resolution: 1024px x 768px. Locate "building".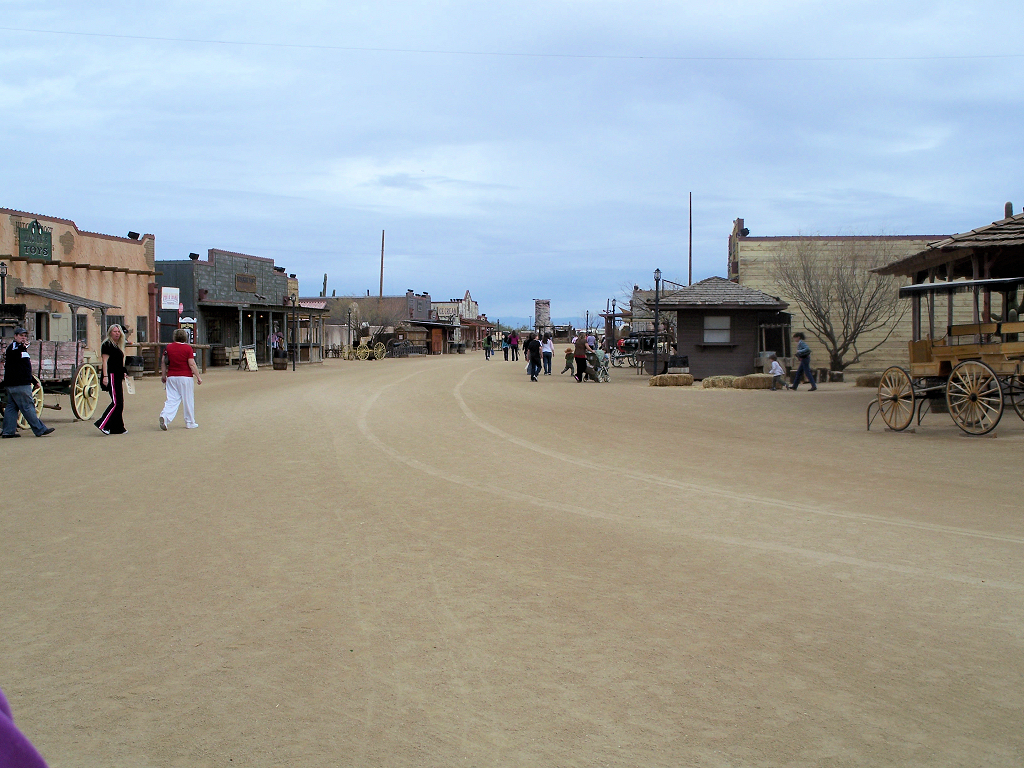
[646,274,786,383].
